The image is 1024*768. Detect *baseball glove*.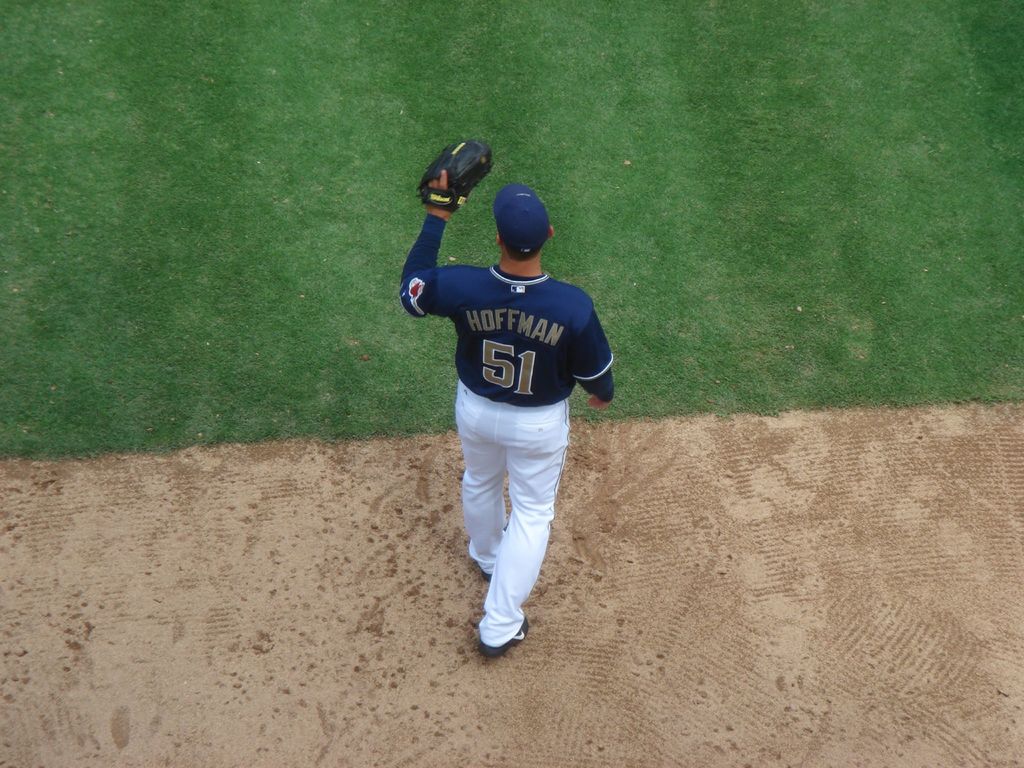
Detection: 416 136 494 216.
